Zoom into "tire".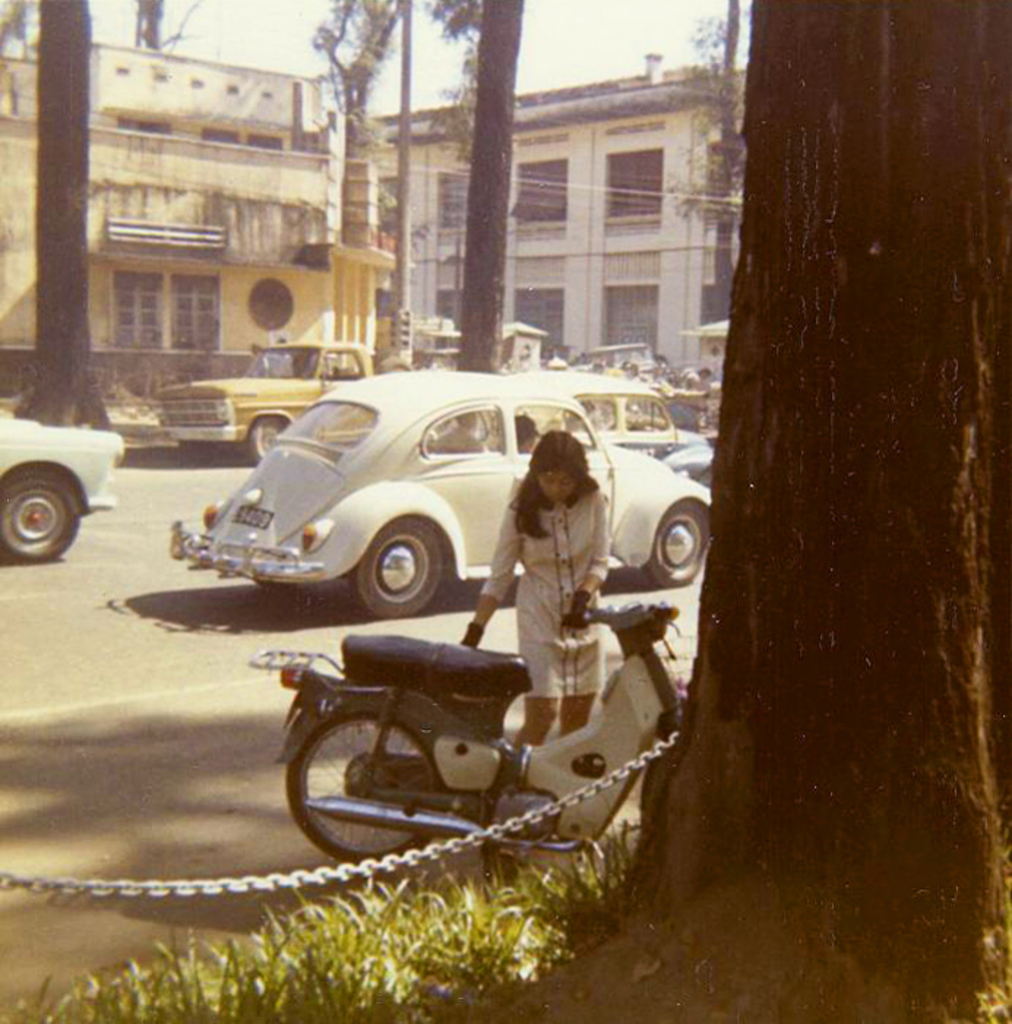
Zoom target: detection(247, 413, 287, 462).
